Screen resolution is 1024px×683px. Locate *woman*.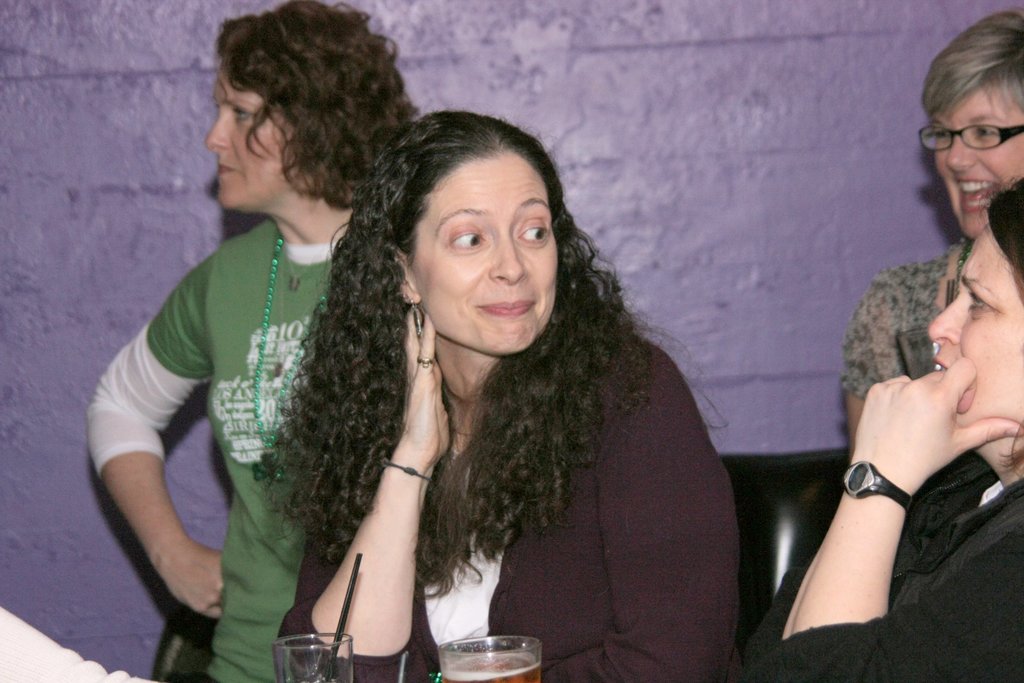
(left=83, top=0, right=426, bottom=682).
